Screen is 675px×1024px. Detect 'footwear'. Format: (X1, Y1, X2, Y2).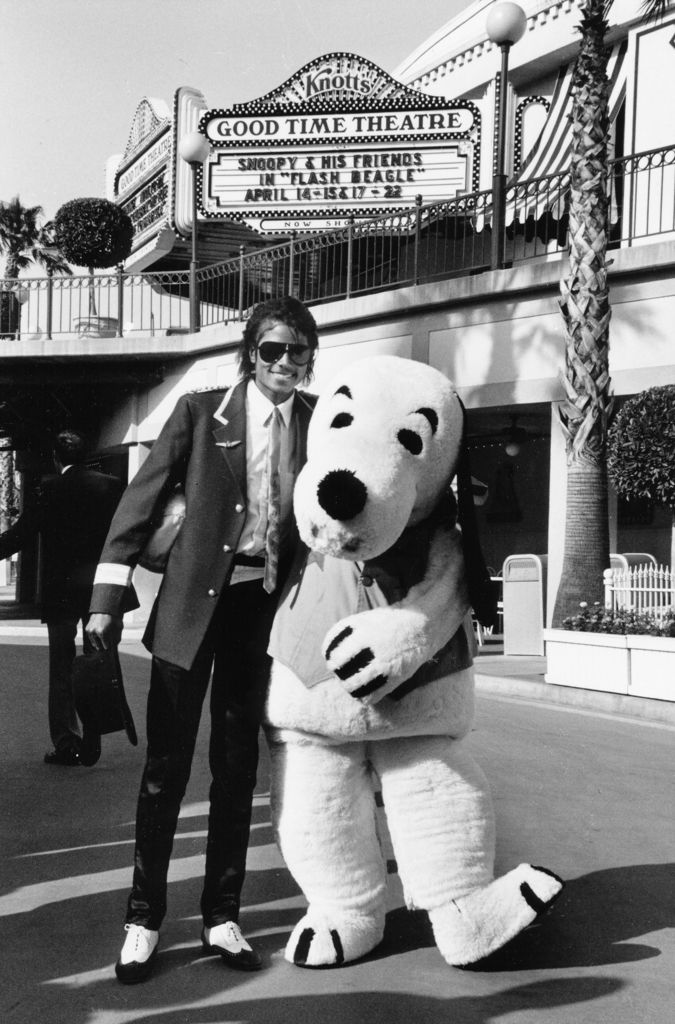
(199, 920, 256, 975).
